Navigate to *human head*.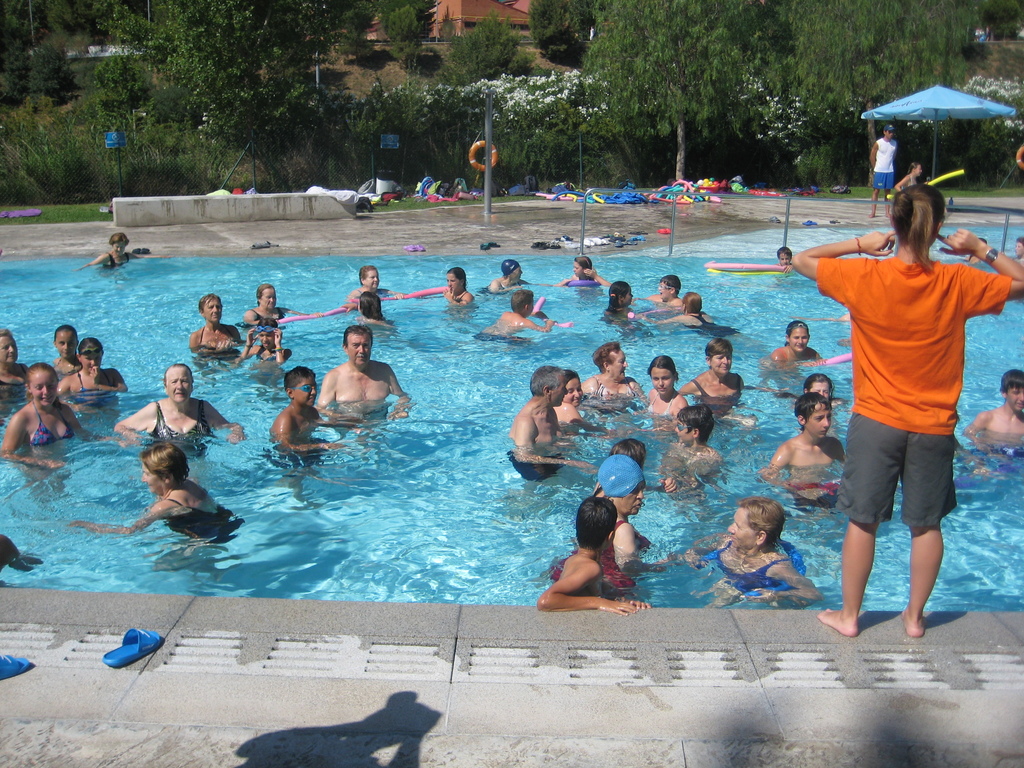
Navigation target: 685, 293, 701, 317.
